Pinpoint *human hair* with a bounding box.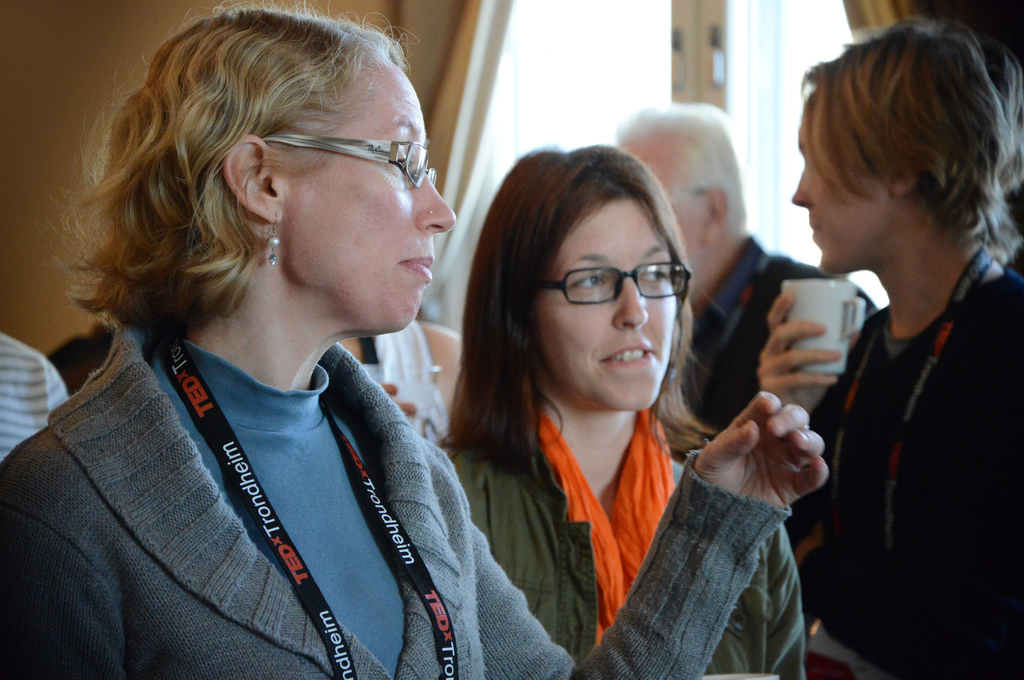
<box>800,14,1023,268</box>.
